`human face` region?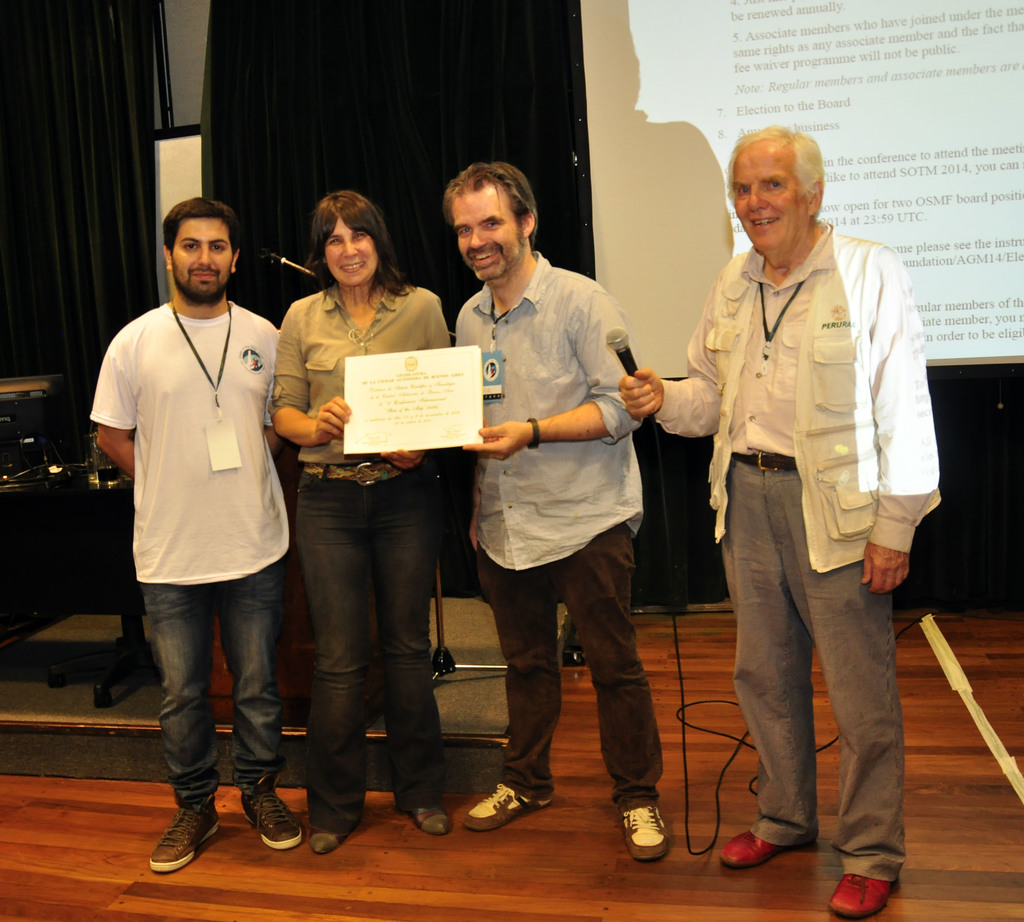
[left=171, top=220, right=232, bottom=300]
